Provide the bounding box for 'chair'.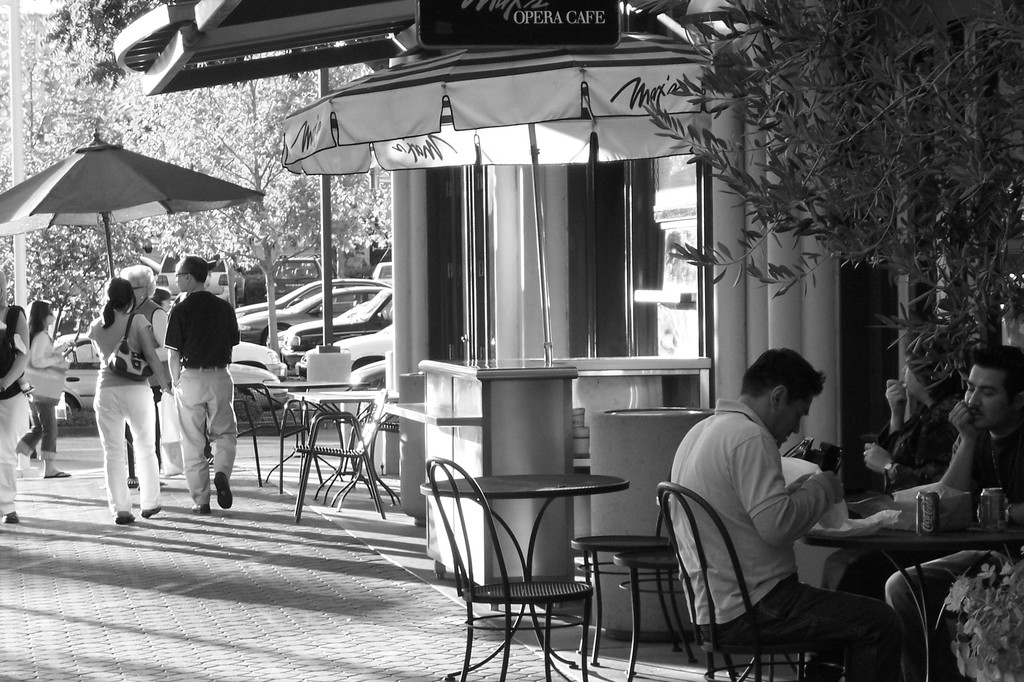
[x1=431, y1=451, x2=631, y2=672].
